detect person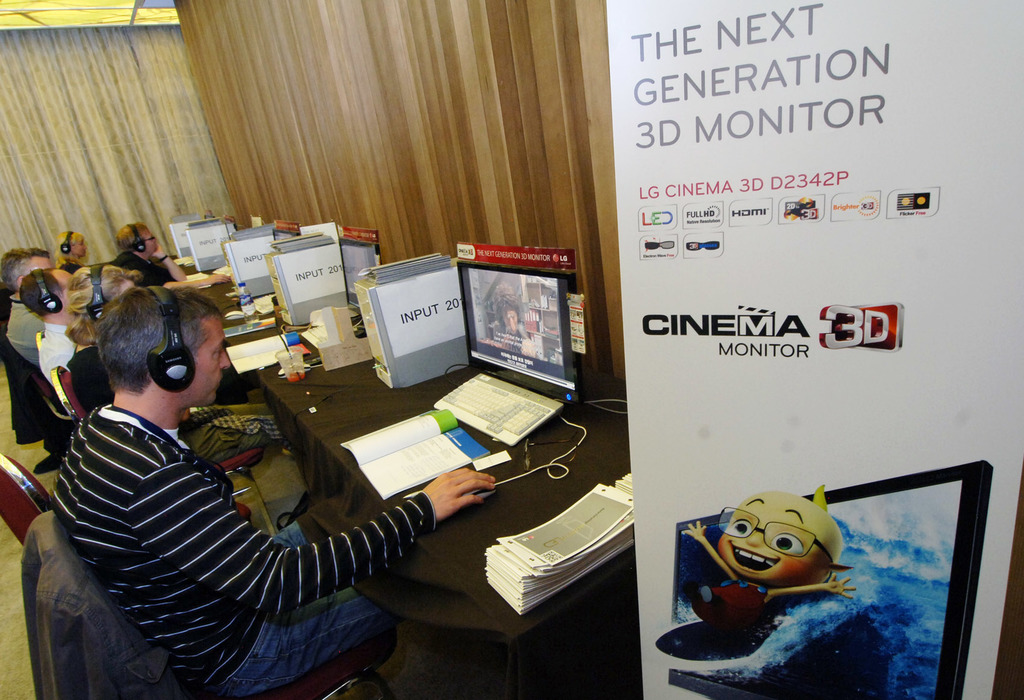
select_region(680, 488, 851, 656)
